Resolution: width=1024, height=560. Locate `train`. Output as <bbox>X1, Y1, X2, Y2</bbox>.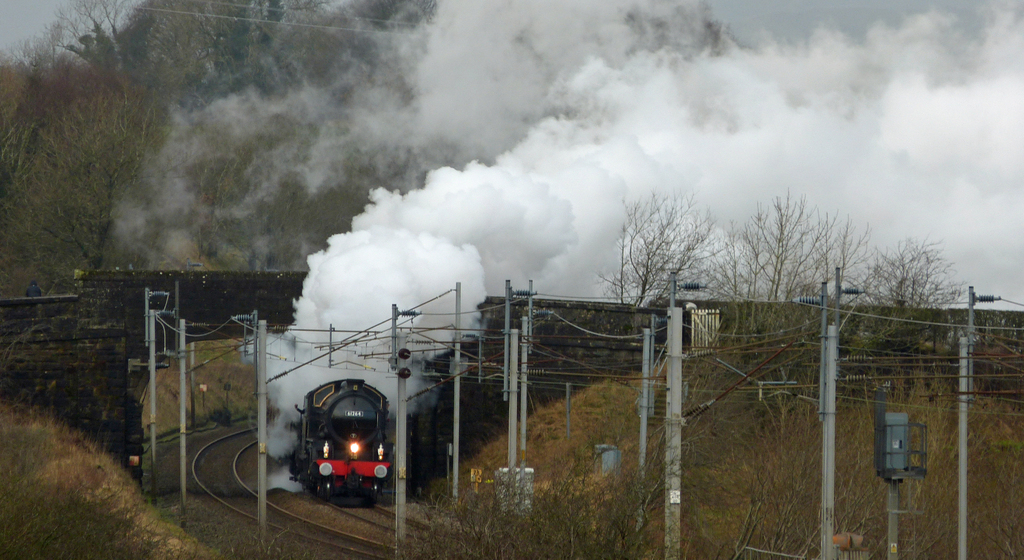
<bbox>287, 368, 396, 504</bbox>.
